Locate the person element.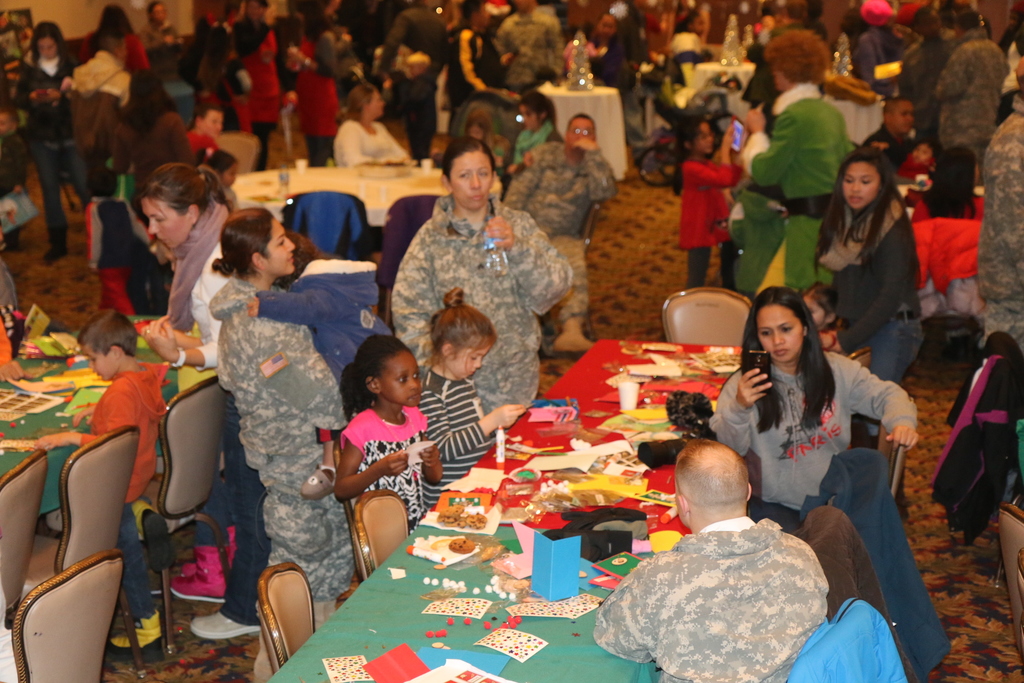
Element bbox: 140/165/268/637.
